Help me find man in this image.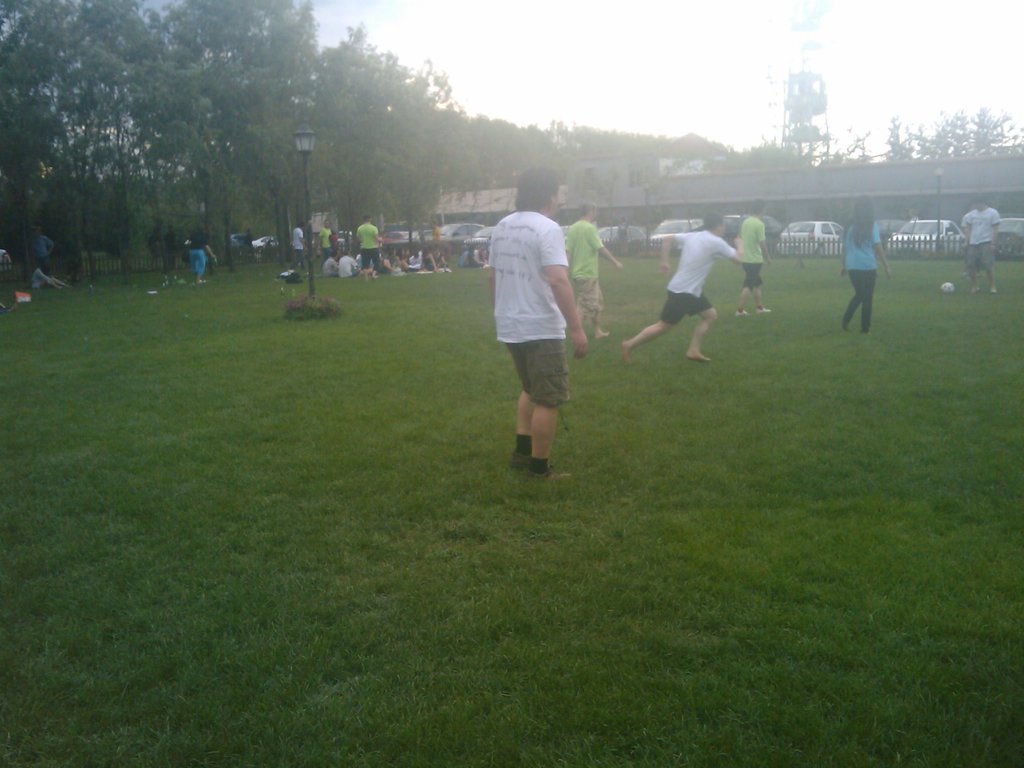
Found it: (left=30, top=266, right=70, bottom=292).
